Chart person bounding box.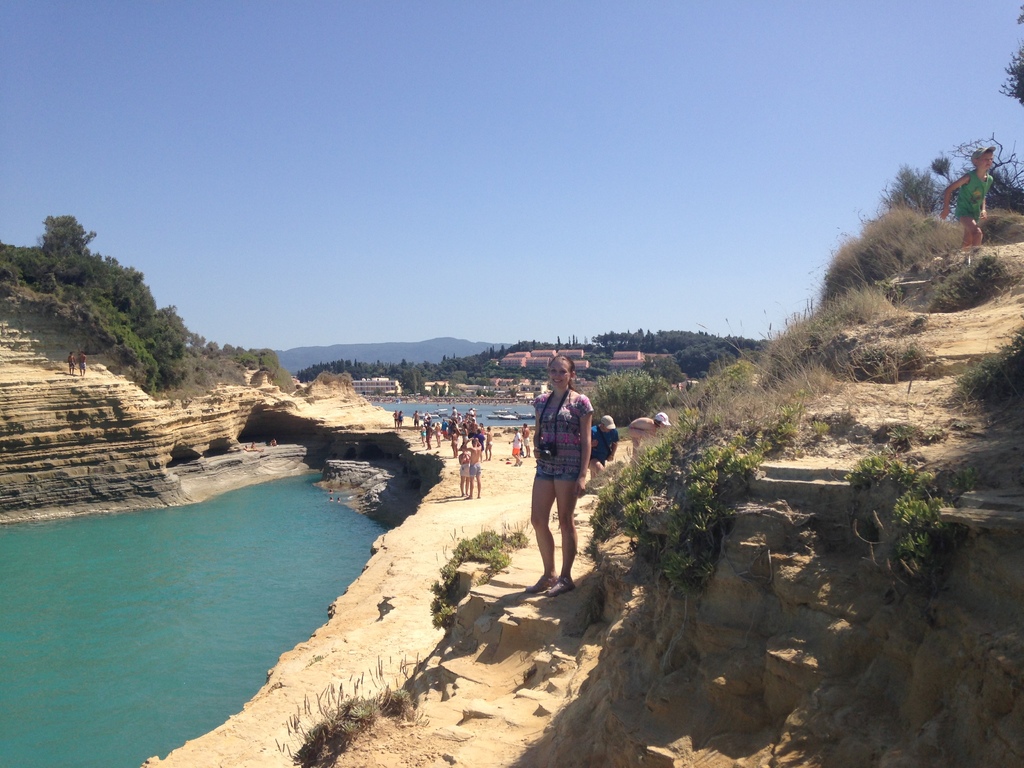
Charted: [x1=336, y1=495, x2=341, y2=504].
